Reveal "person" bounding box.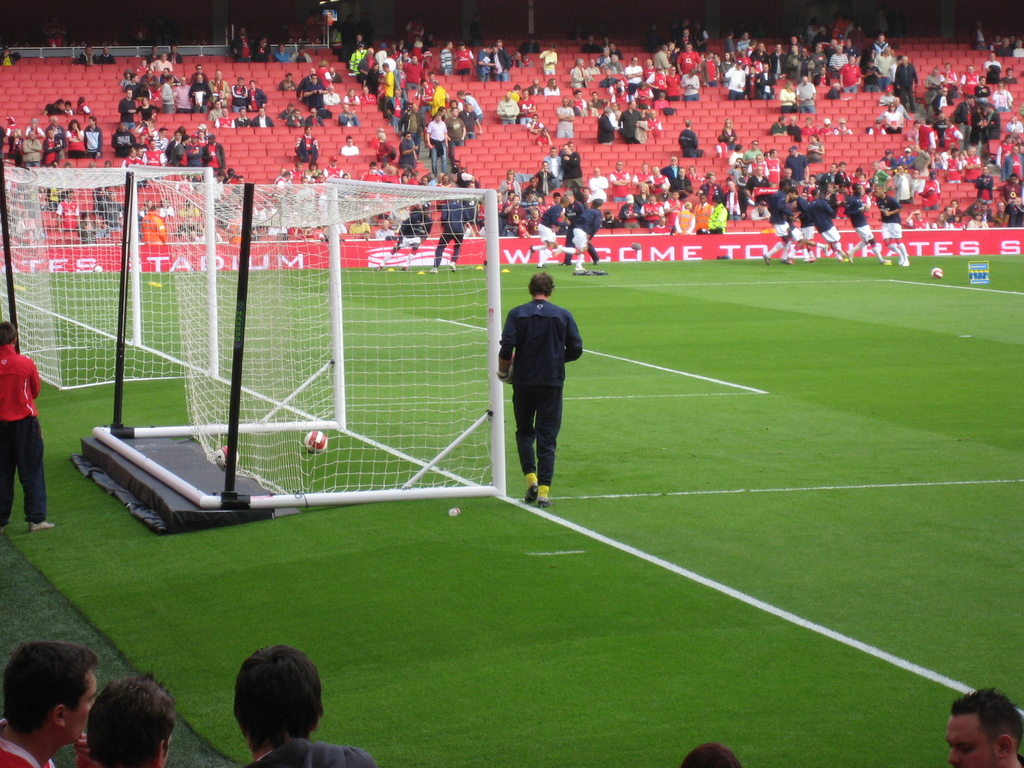
Revealed: (0,326,57,529).
